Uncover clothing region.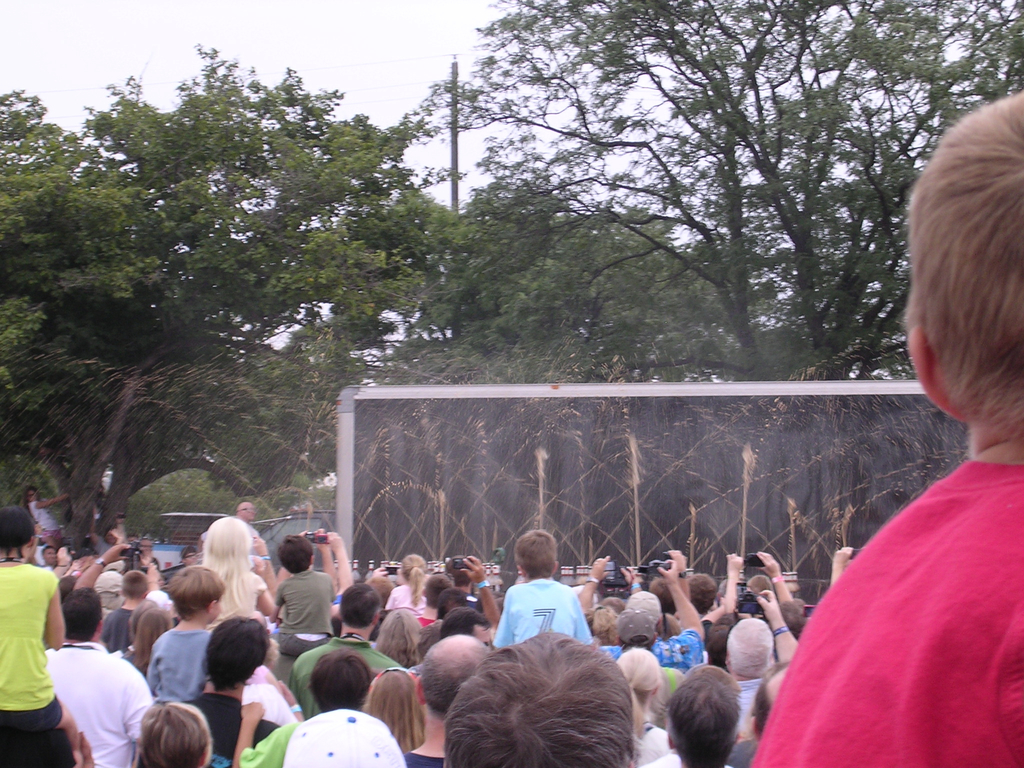
Uncovered: [x1=411, y1=616, x2=431, y2=632].
